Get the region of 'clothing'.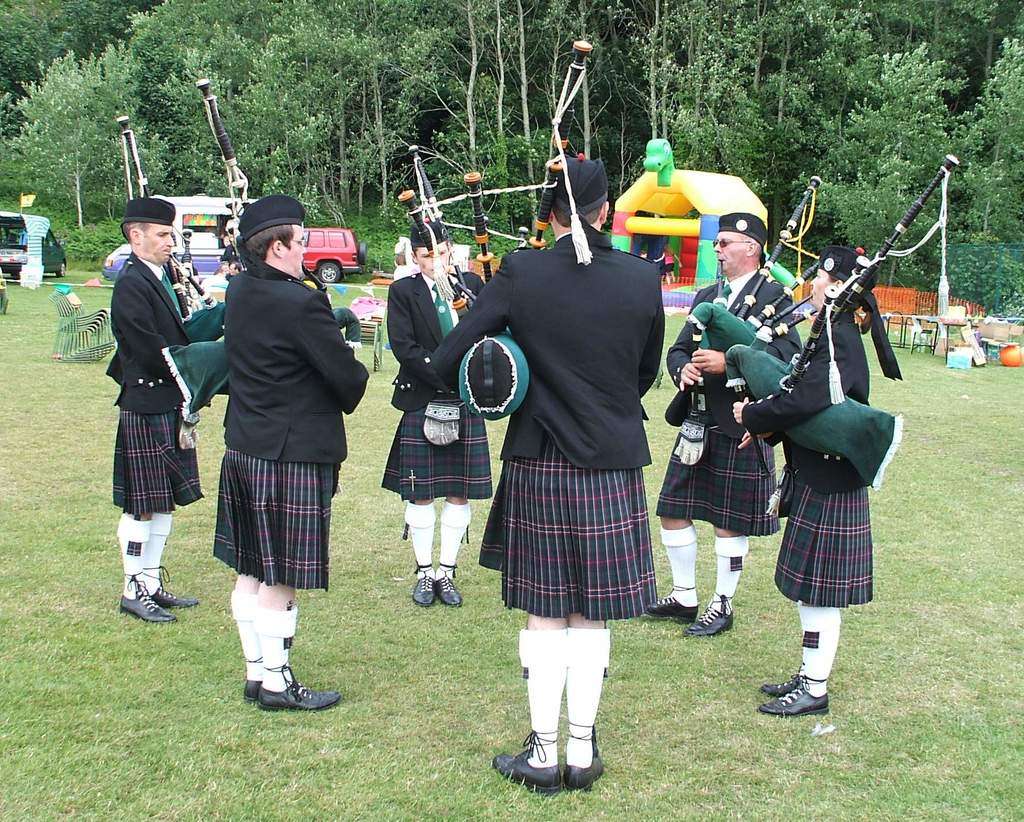
[712, 295, 881, 613].
